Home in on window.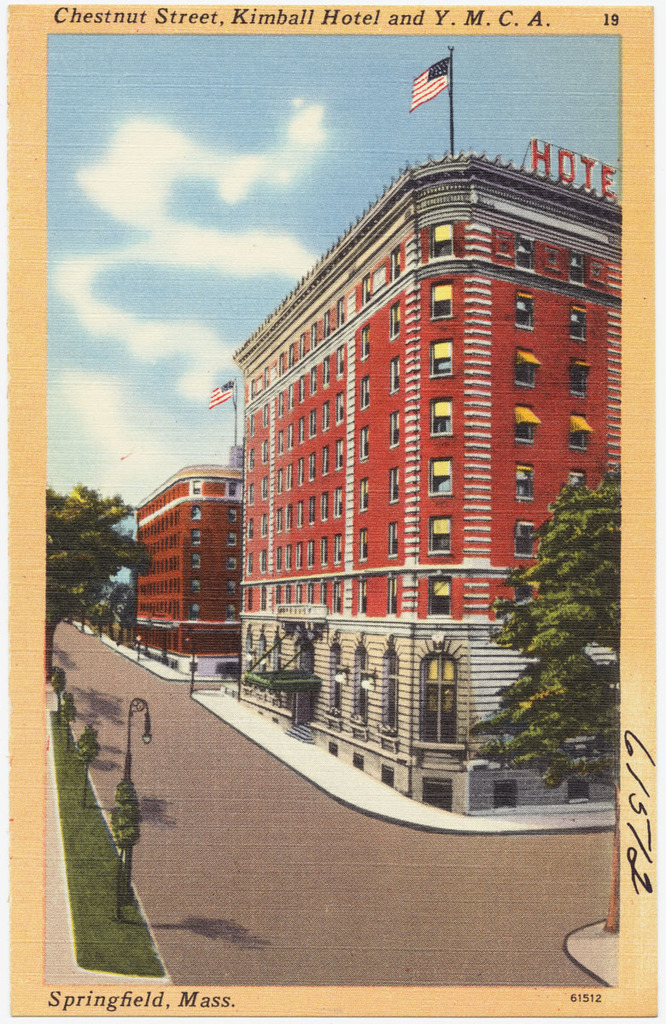
Homed in at 390:579:398:611.
